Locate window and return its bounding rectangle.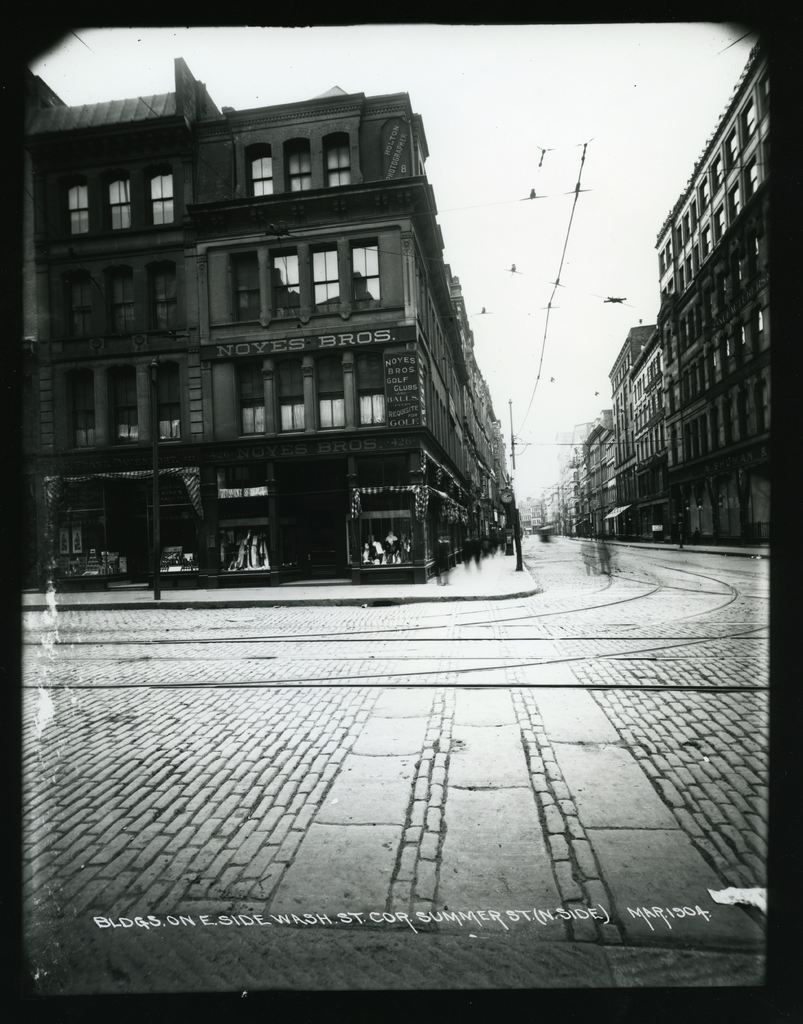
[47, 355, 196, 454].
